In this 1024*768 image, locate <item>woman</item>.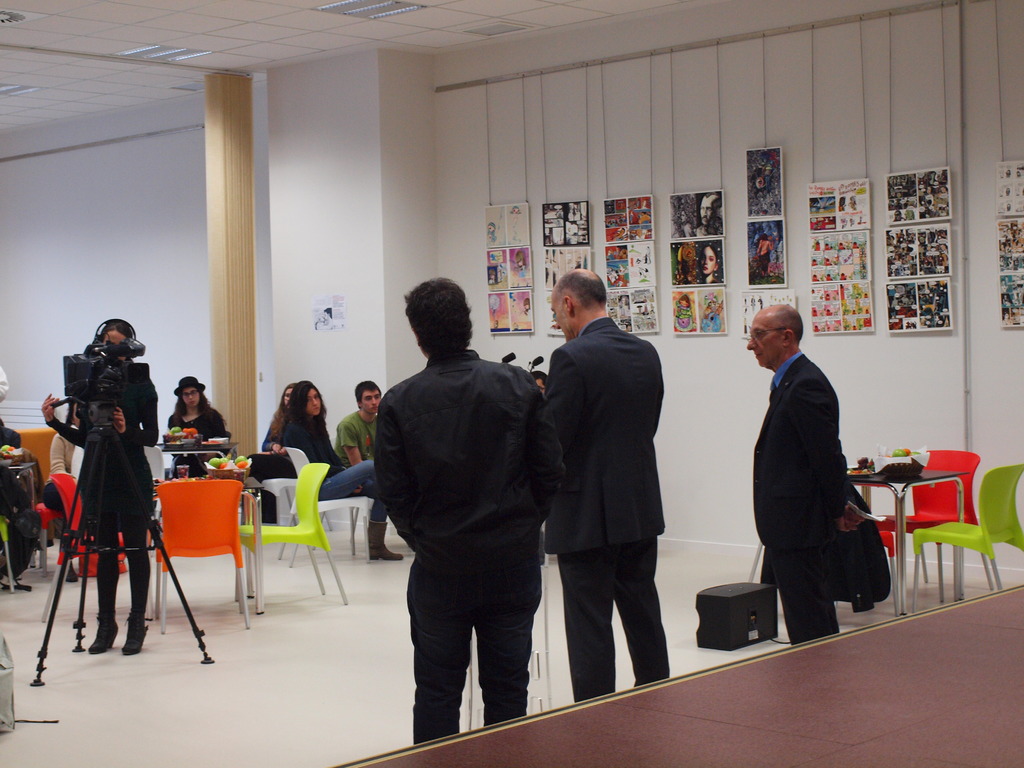
Bounding box: [620, 296, 632, 316].
